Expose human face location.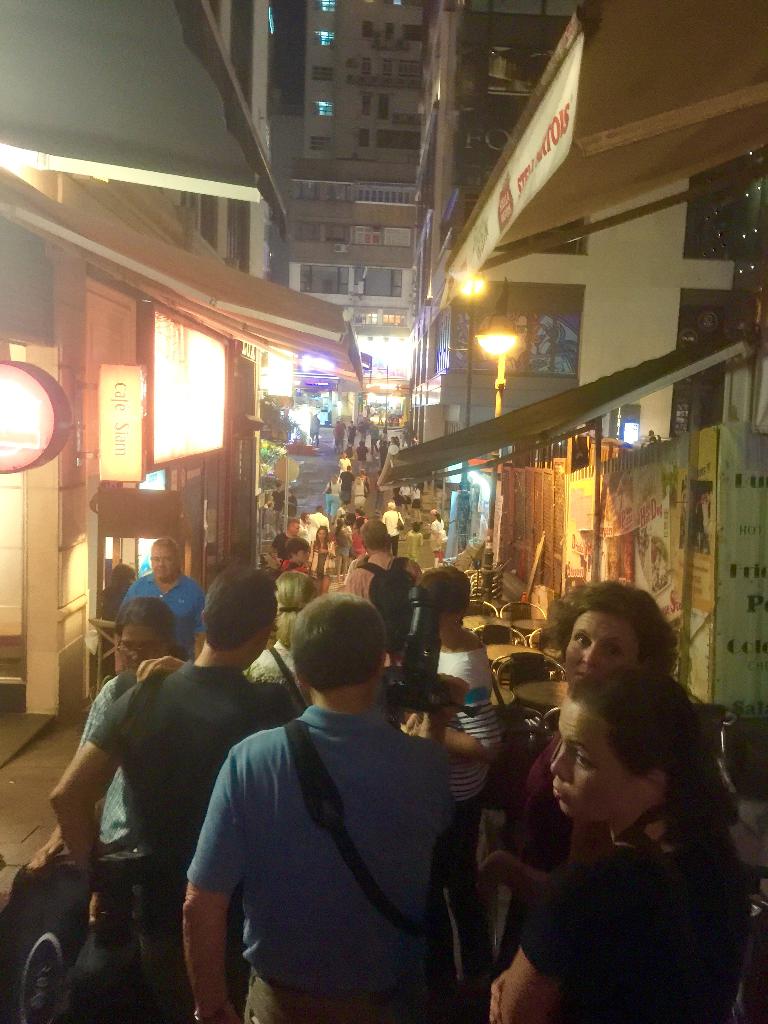
Exposed at (left=565, top=606, right=644, bottom=686).
